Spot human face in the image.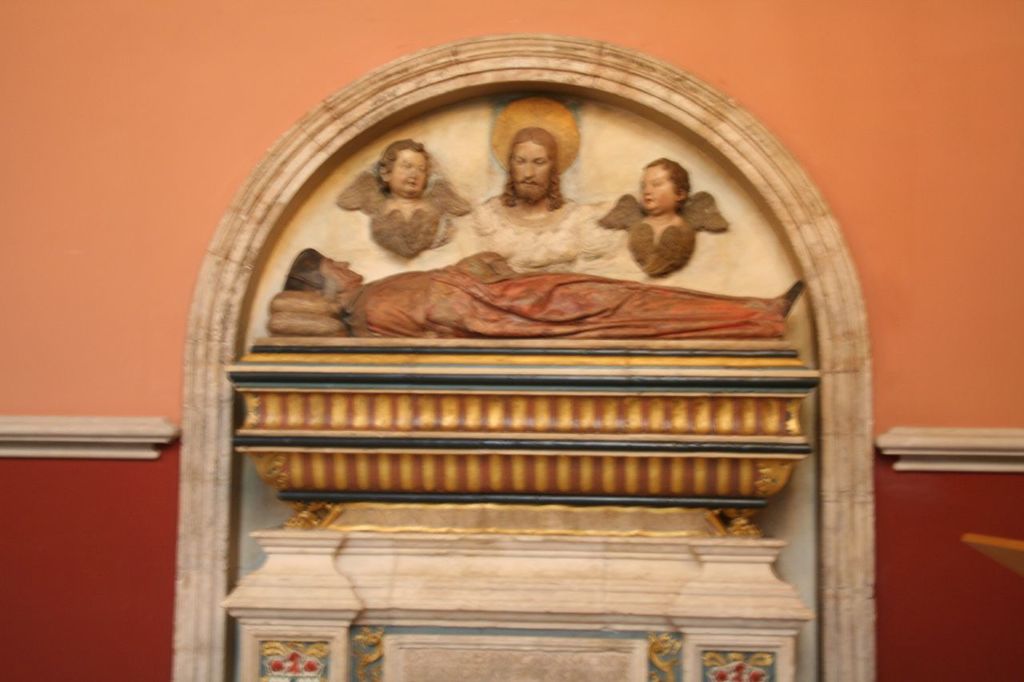
human face found at box=[510, 142, 550, 197].
